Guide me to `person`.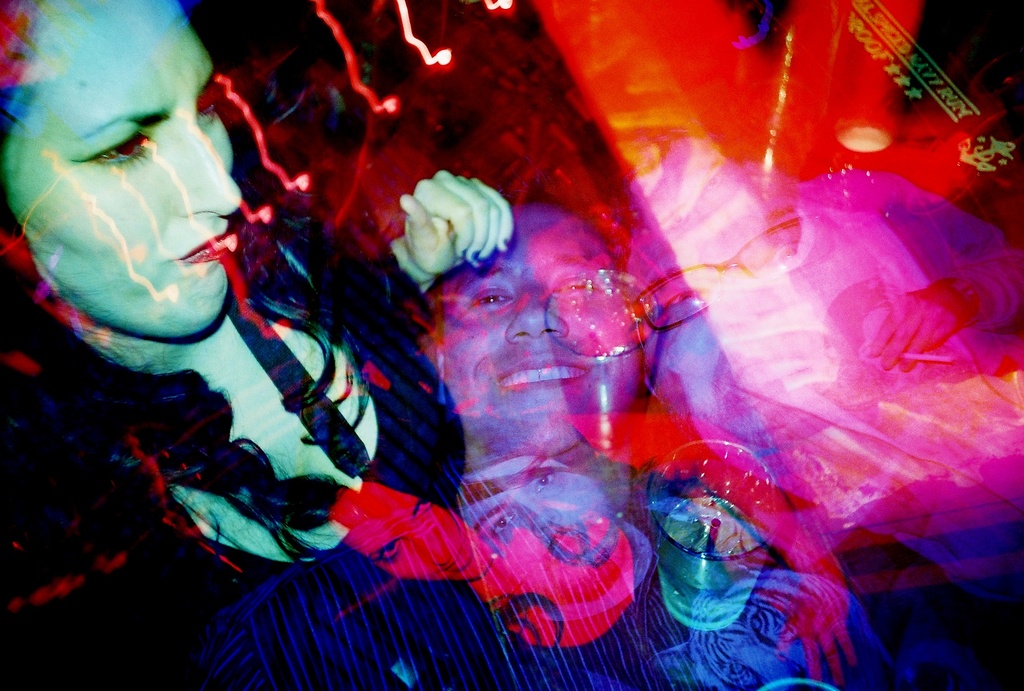
Guidance: x1=203, y1=202, x2=769, y2=690.
